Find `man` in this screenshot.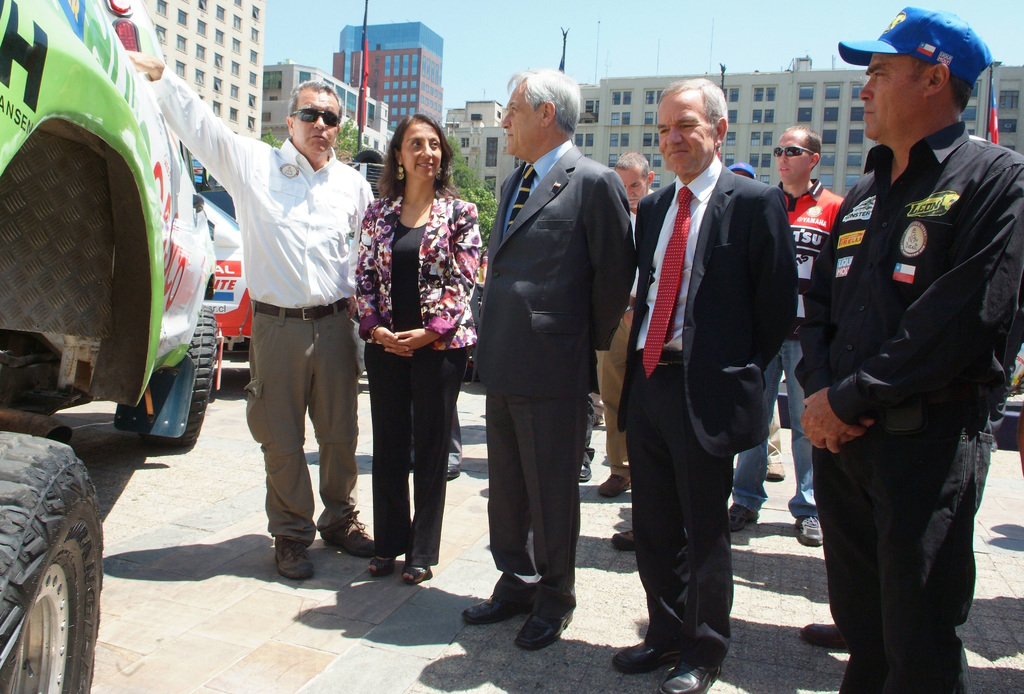
The bounding box for `man` is left=124, top=48, right=376, bottom=568.
